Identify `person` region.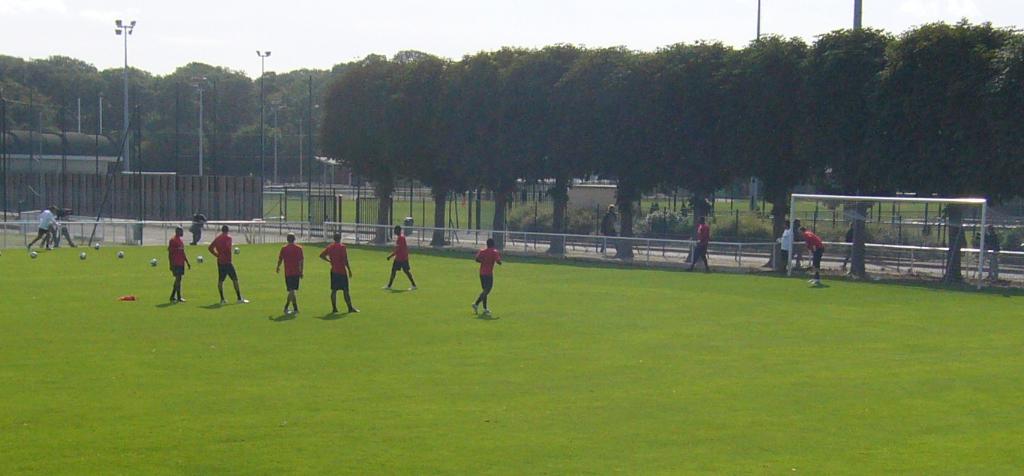
Region: 799 230 829 291.
